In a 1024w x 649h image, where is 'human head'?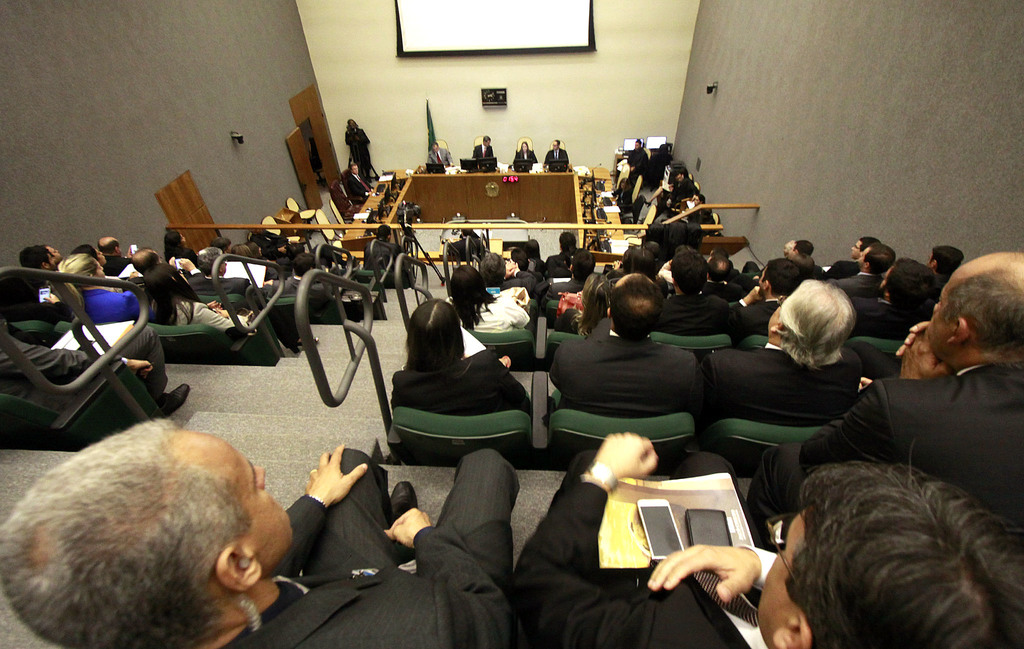
crop(635, 140, 641, 150).
